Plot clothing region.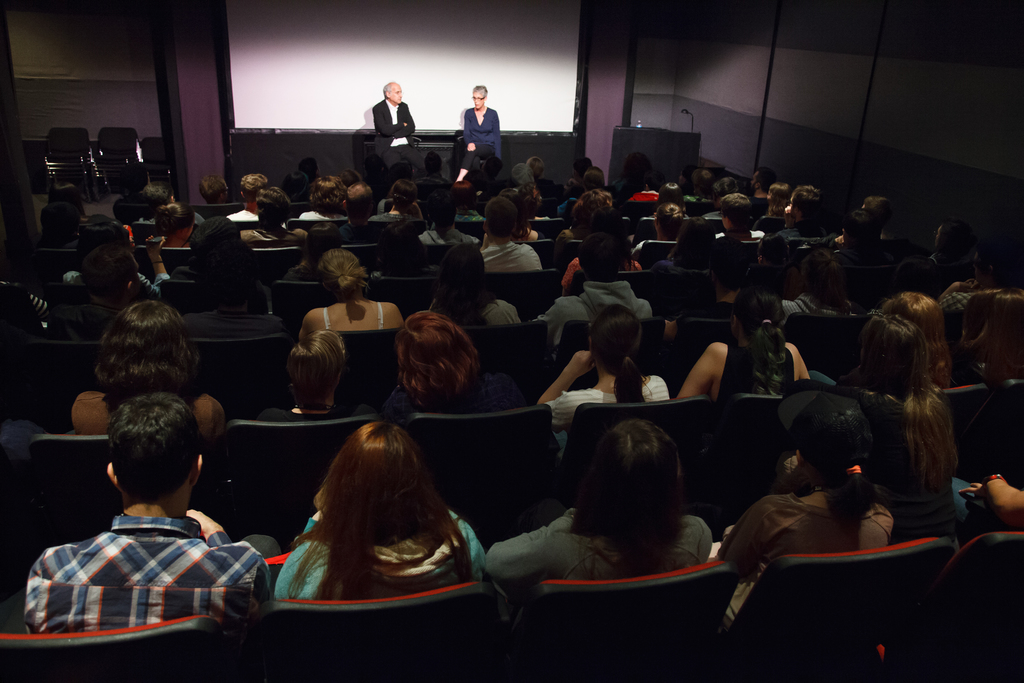
Plotted at 47/292/141/340.
